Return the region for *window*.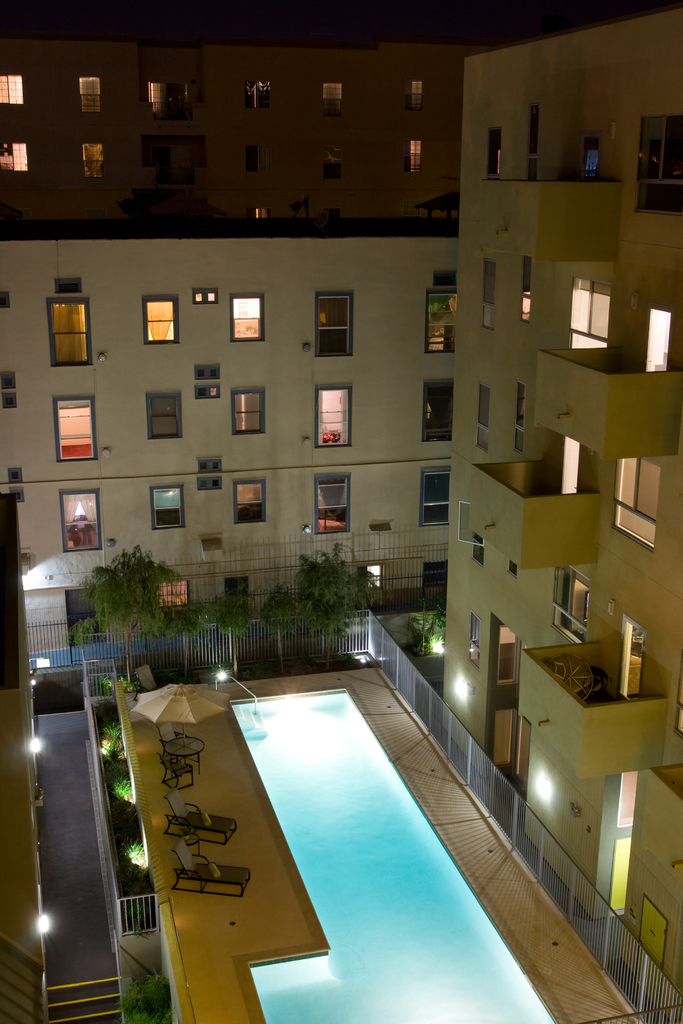
BBox(0, 140, 31, 179).
